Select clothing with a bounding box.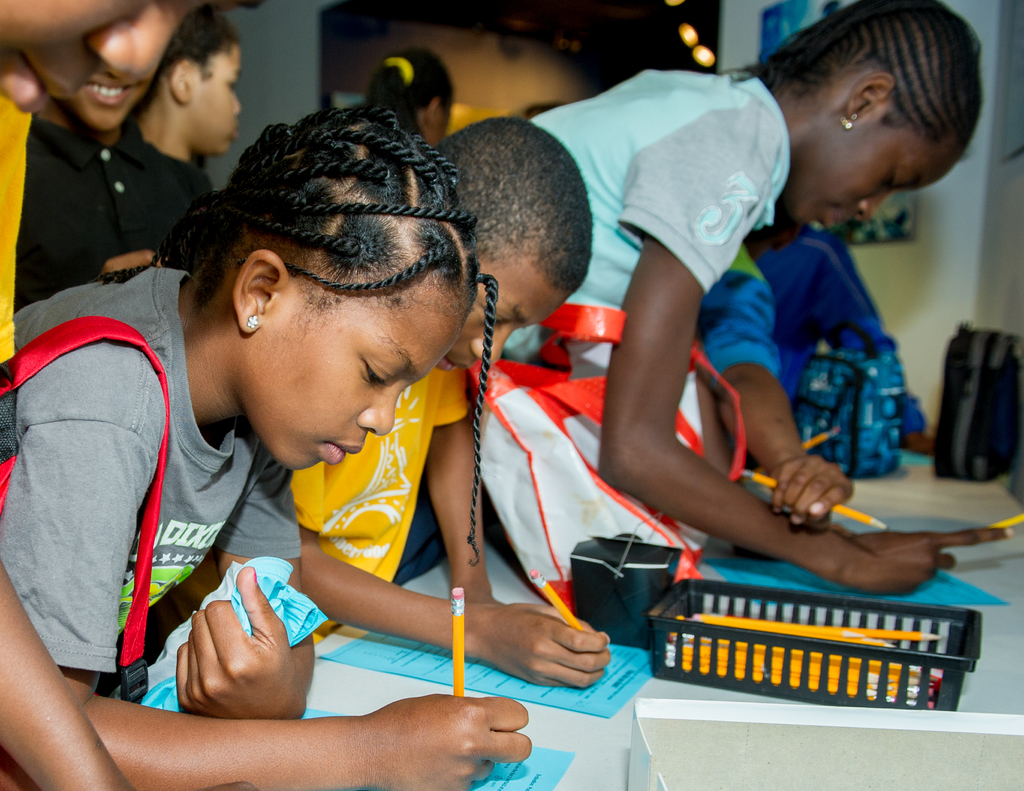
region(688, 214, 926, 473).
